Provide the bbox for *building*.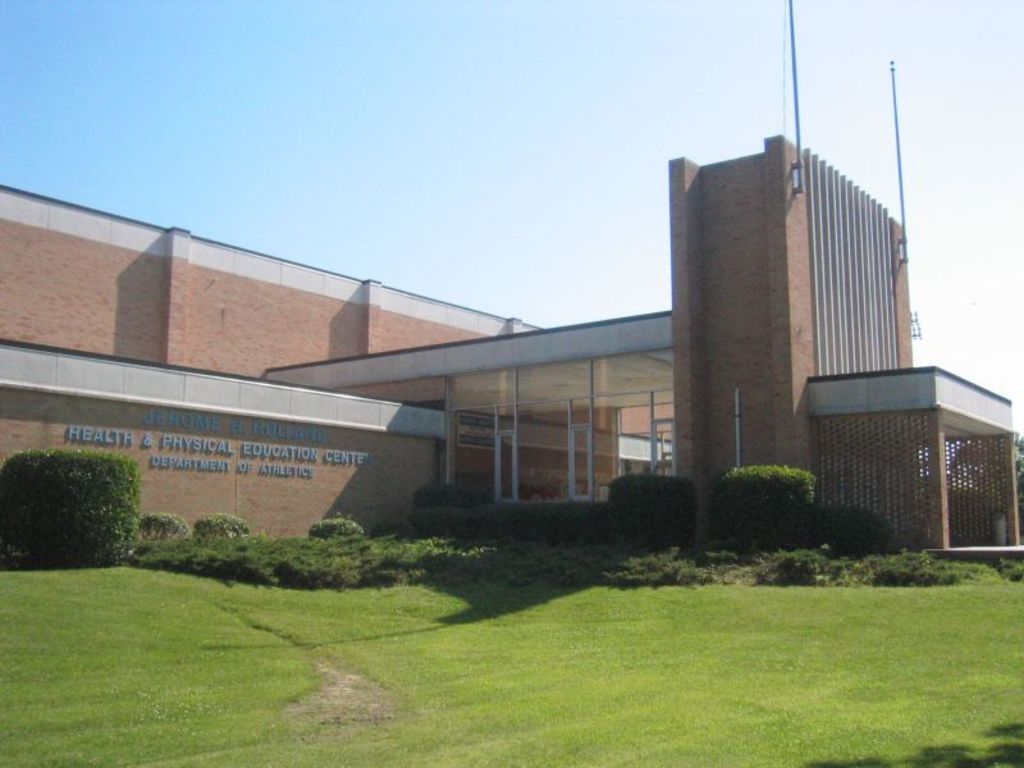
[left=0, top=133, right=1023, bottom=552].
